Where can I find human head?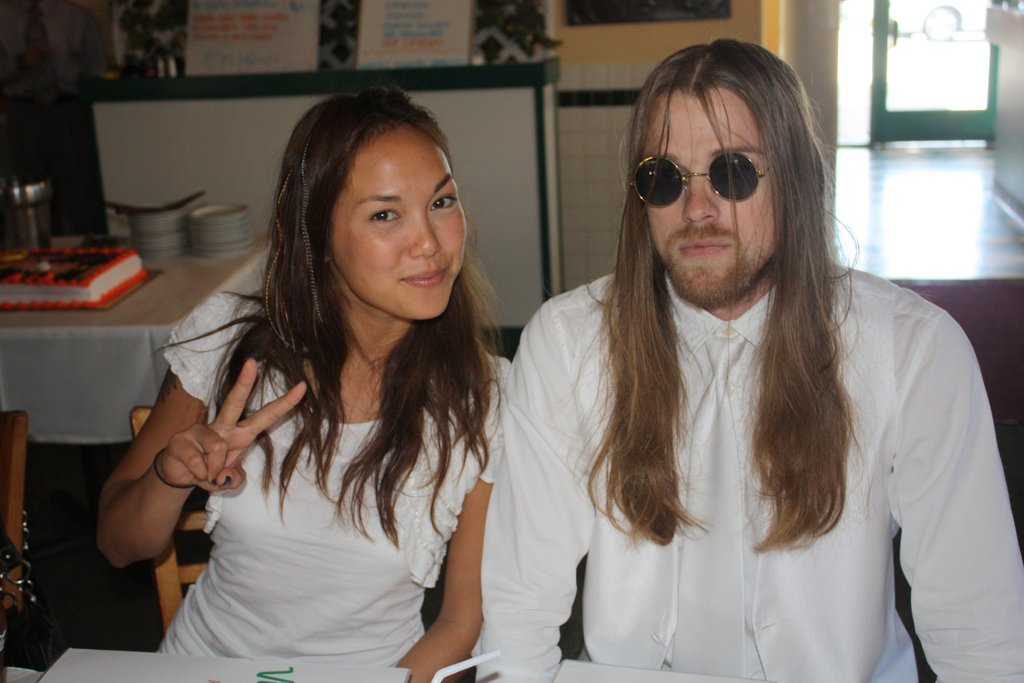
You can find it at 625,37,821,306.
